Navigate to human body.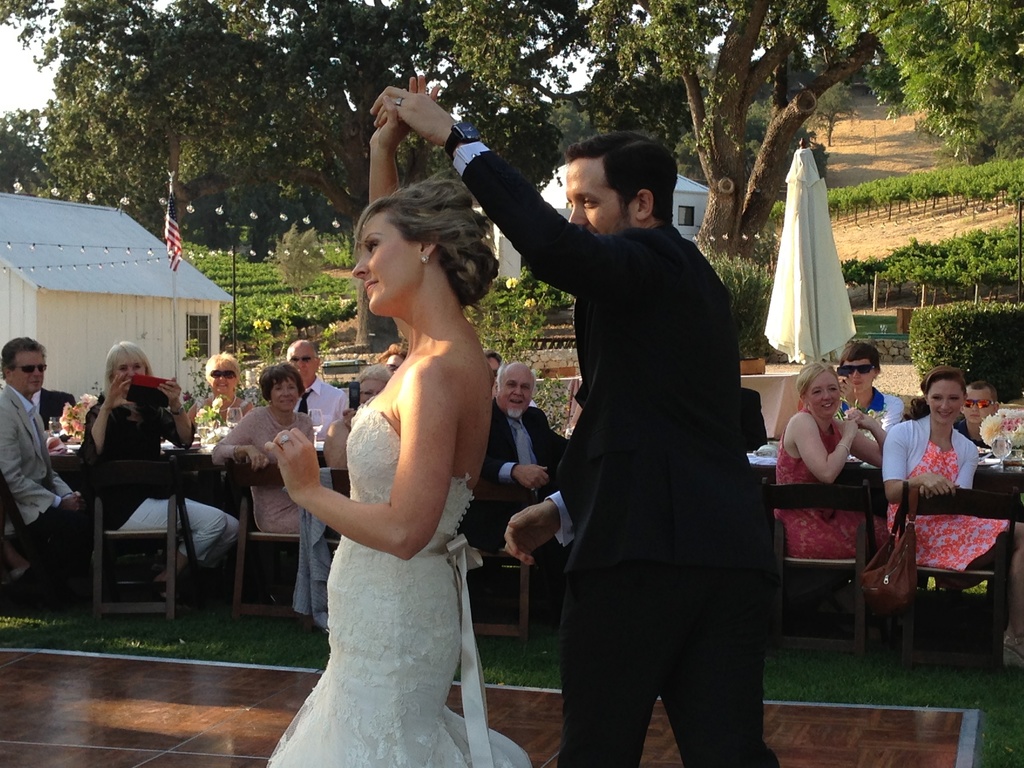
Navigation target: pyautogui.locateOnScreen(467, 398, 572, 547).
